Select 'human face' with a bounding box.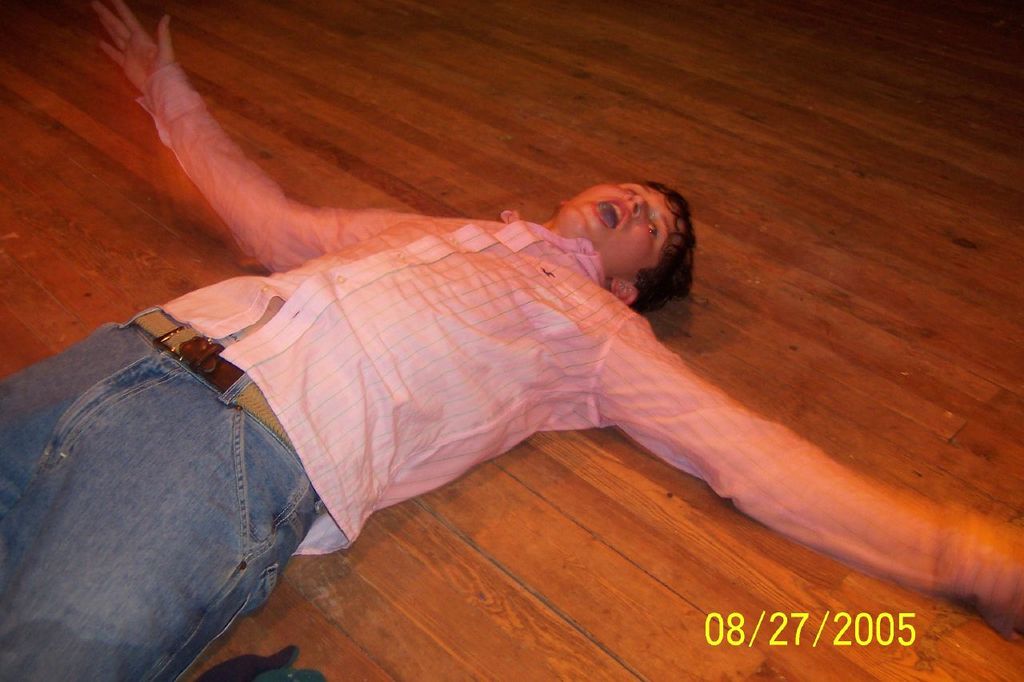
box=[558, 185, 681, 280].
